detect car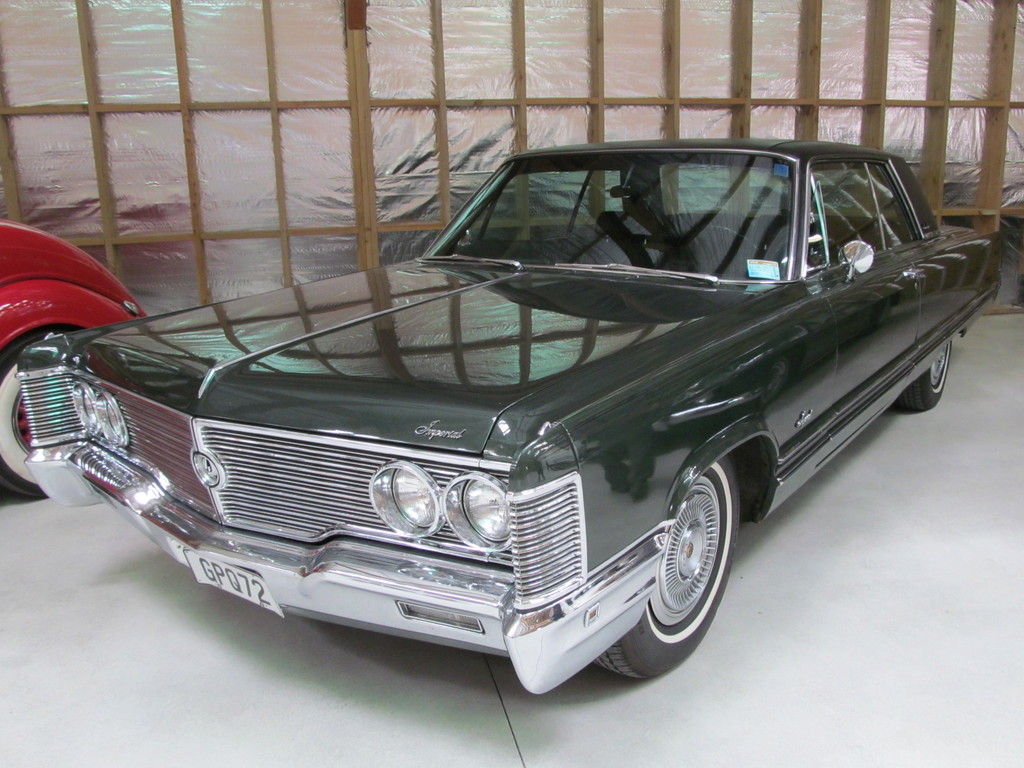
(24, 154, 965, 706)
